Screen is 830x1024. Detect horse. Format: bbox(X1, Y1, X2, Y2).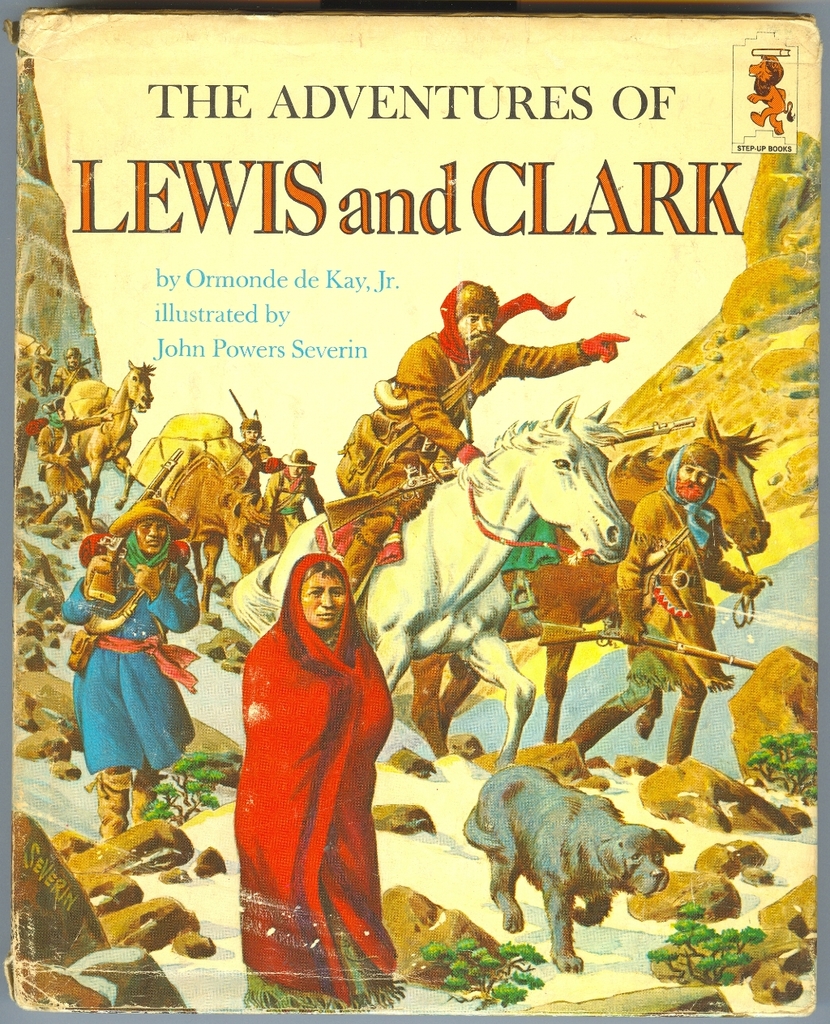
bbox(409, 405, 772, 751).
